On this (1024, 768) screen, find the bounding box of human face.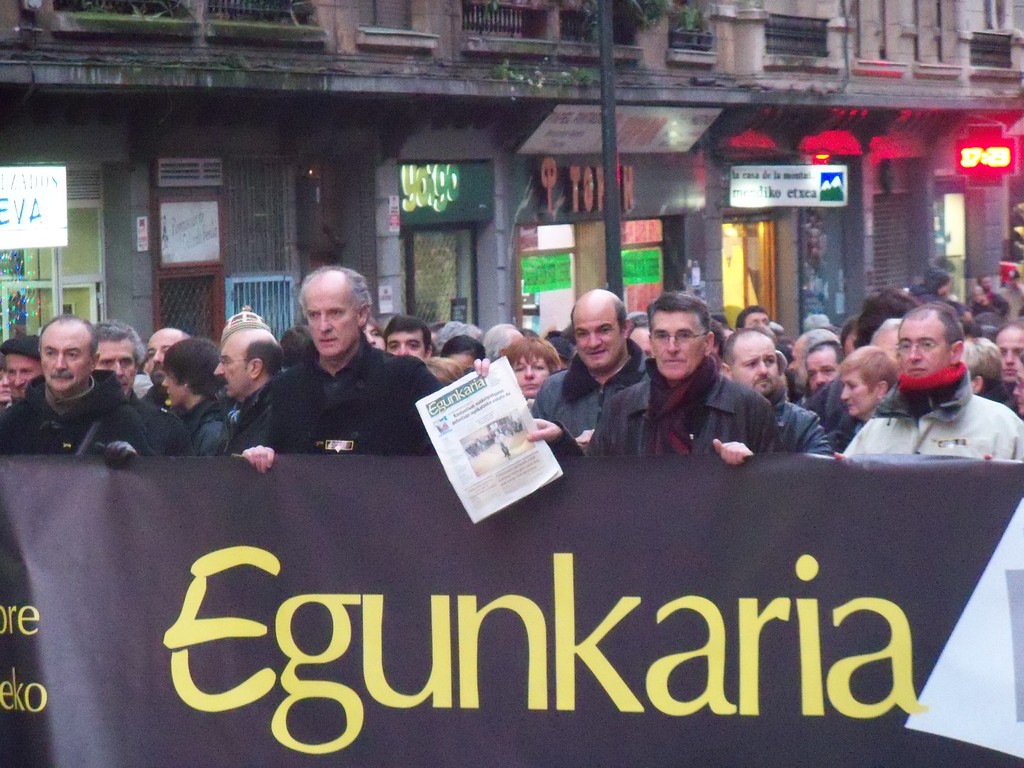
Bounding box: select_region(1011, 360, 1023, 410).
